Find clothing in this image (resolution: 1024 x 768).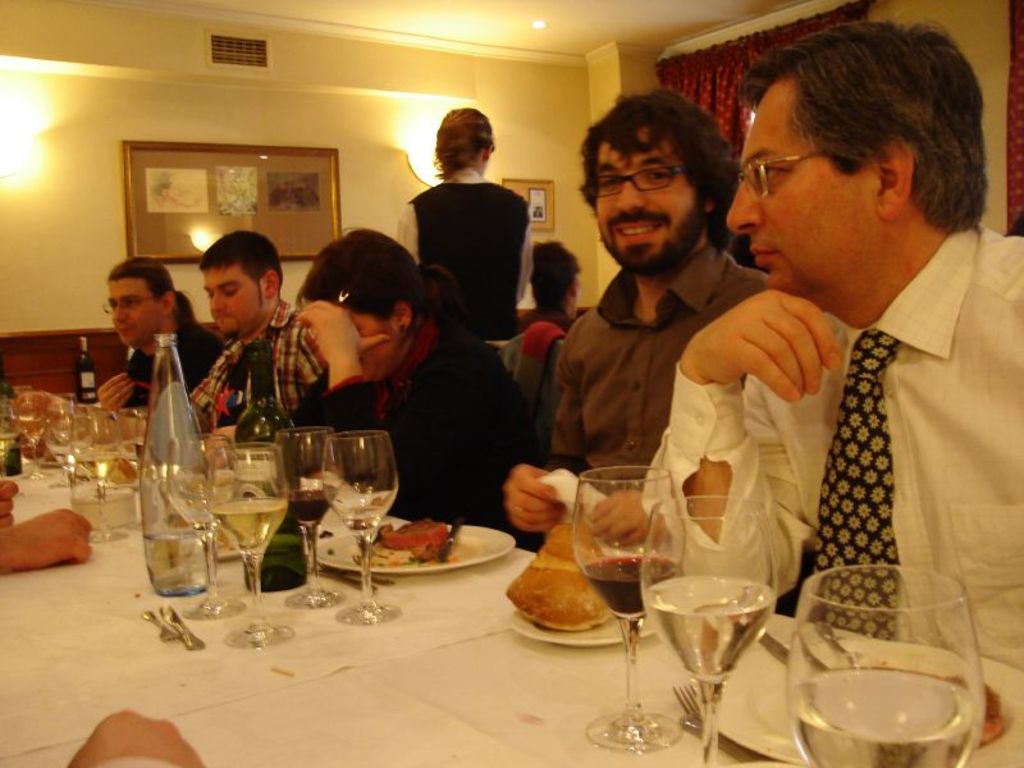
{"left": 279, "top": 321, "right": 581, "bottom": 534}.
